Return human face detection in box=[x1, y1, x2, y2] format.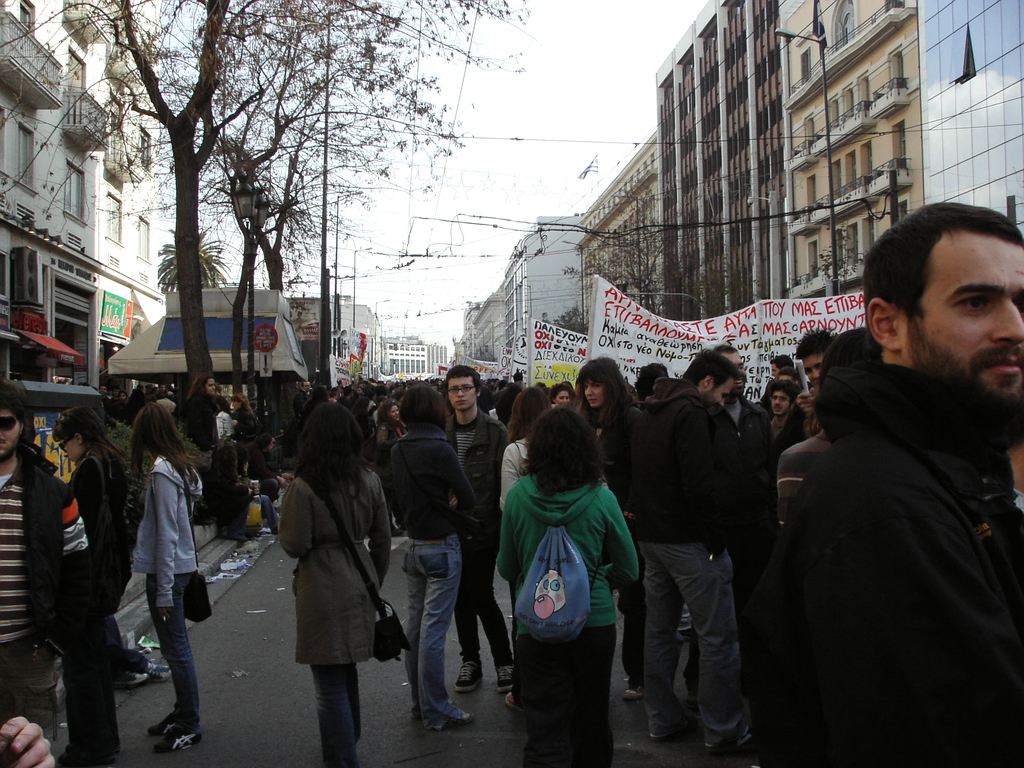
box=[0, 410, 19, 460].
